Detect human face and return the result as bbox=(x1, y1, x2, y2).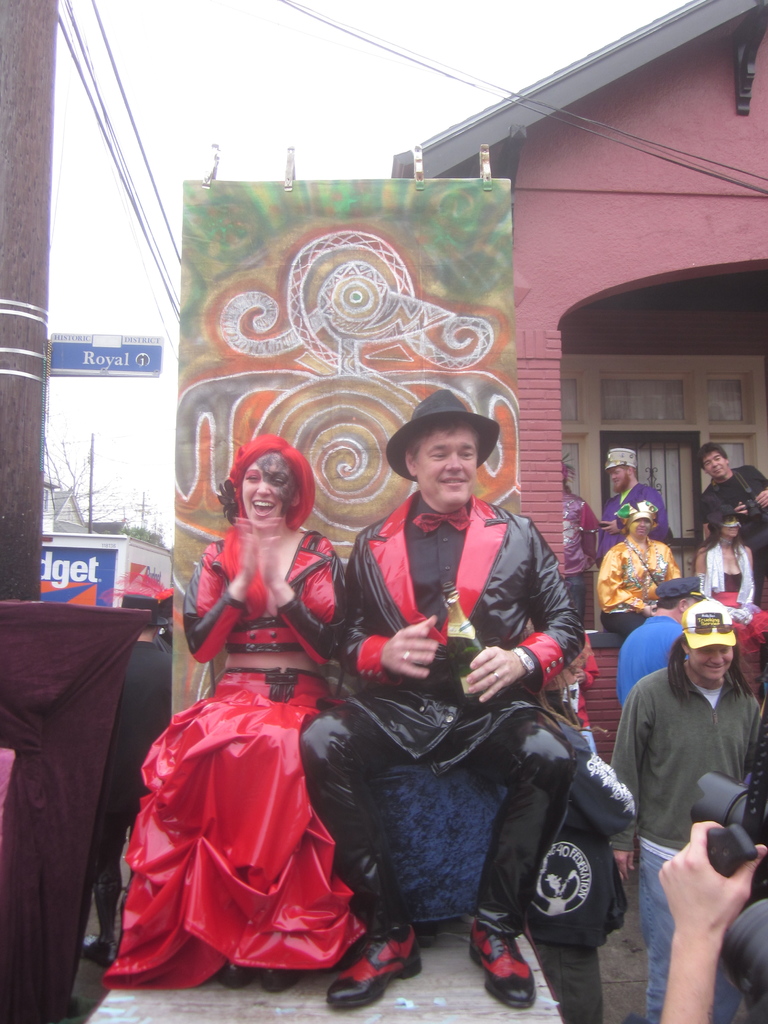
bbox=(681, 640, 730, 682).
